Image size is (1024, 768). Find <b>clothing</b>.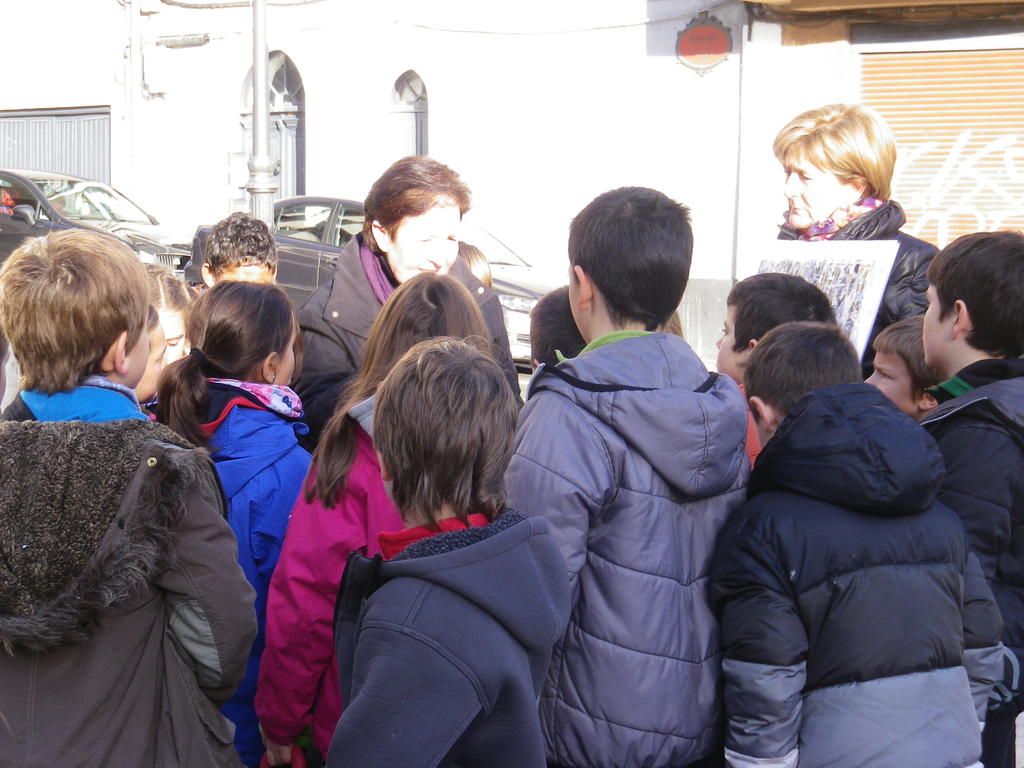
(500,330,766,760).
